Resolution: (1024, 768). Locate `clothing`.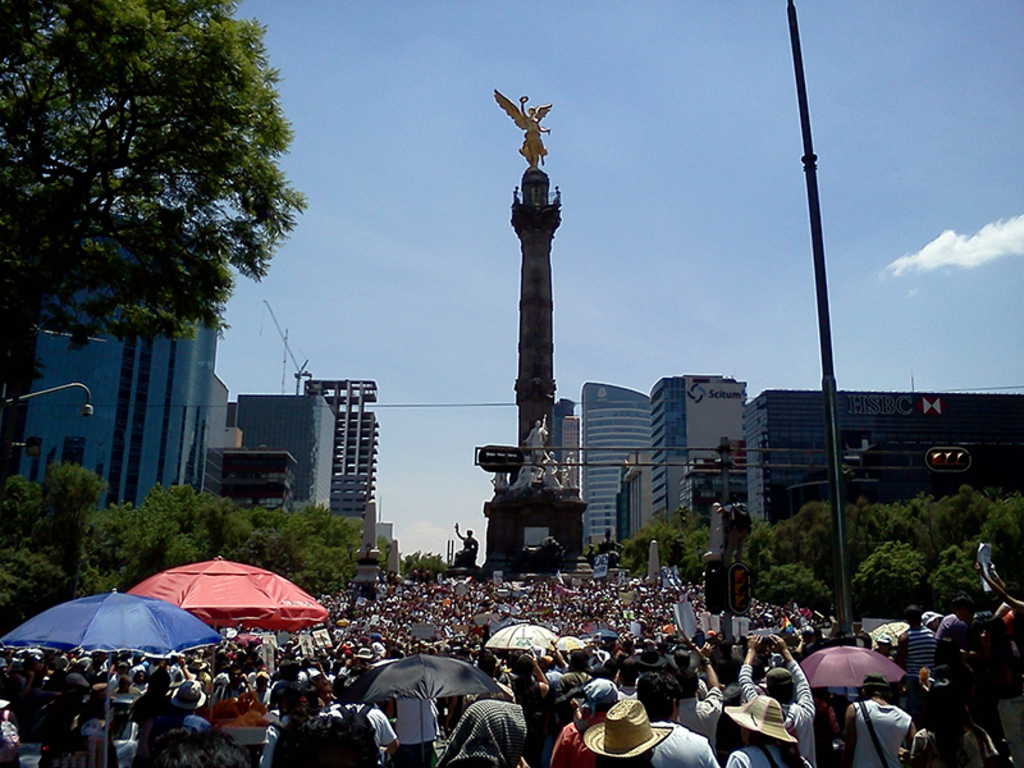
<box>635,719,718,767</box>.
